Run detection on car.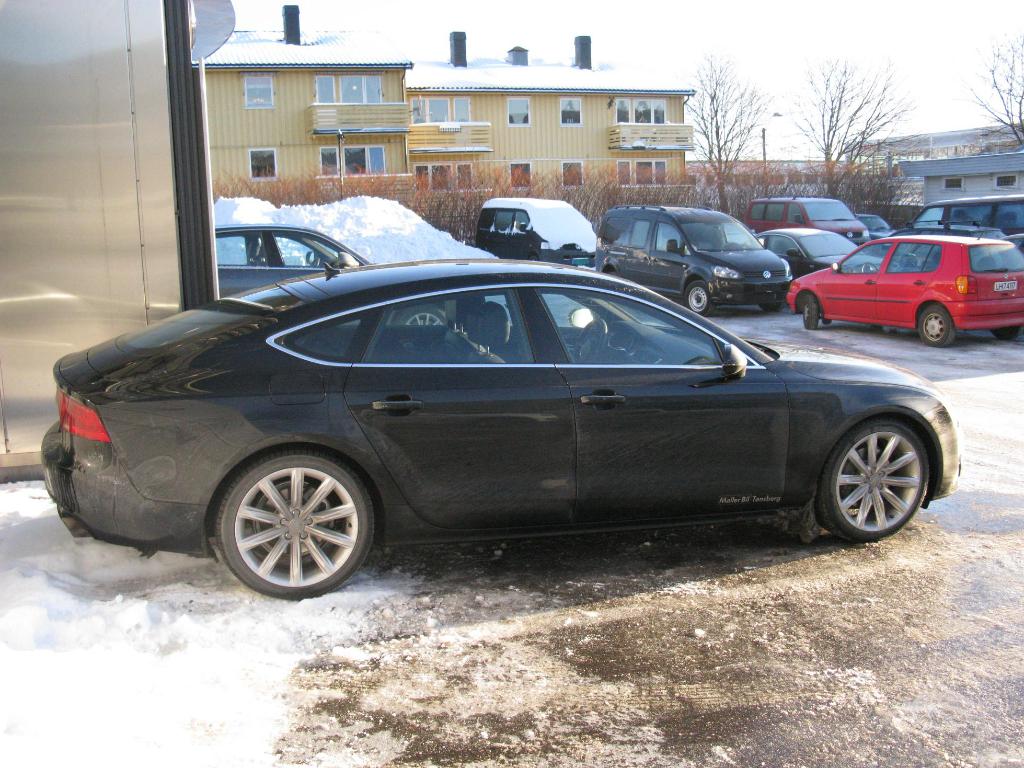
Result: locate(761, 227, 881, 275).
